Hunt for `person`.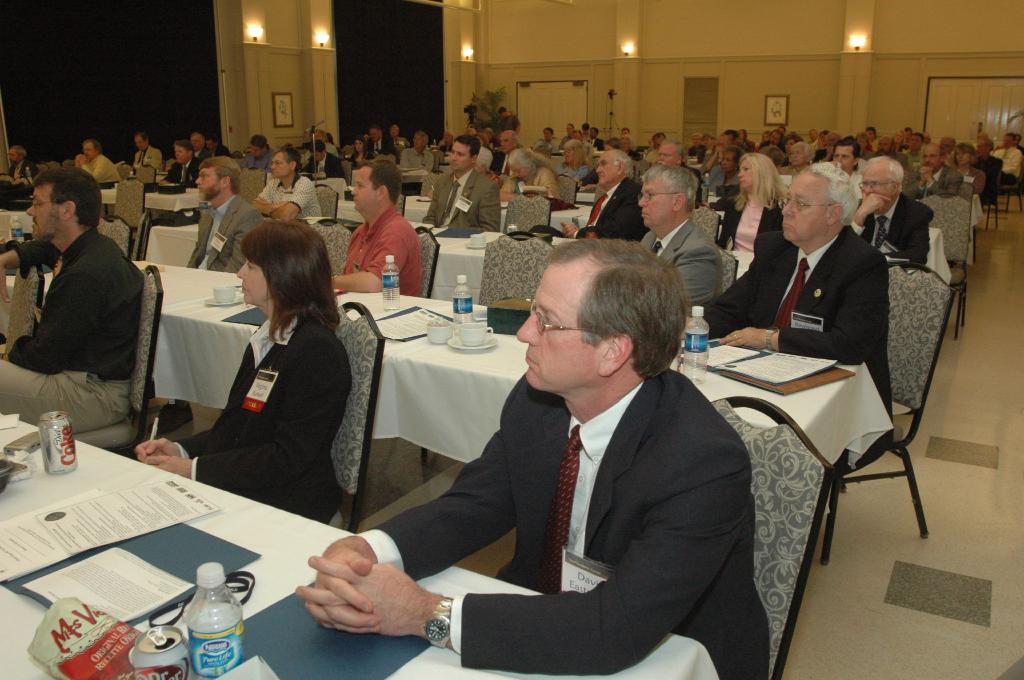
Hunted down at <region>129, 134, 159, 186</region>.
